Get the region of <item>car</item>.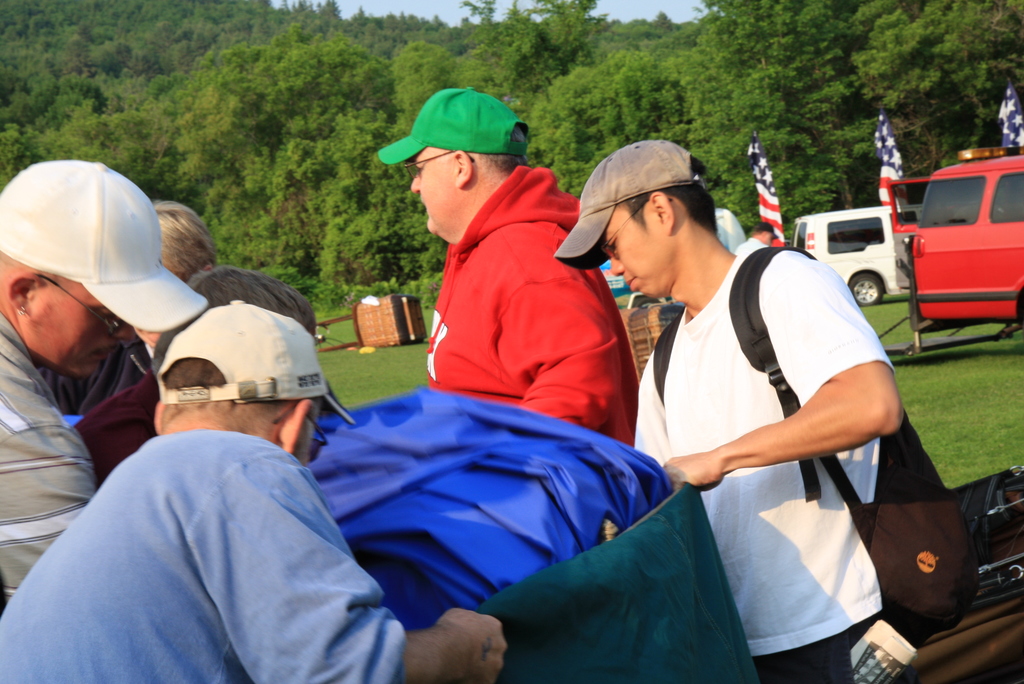
box(889, 142, 1023, 333).
